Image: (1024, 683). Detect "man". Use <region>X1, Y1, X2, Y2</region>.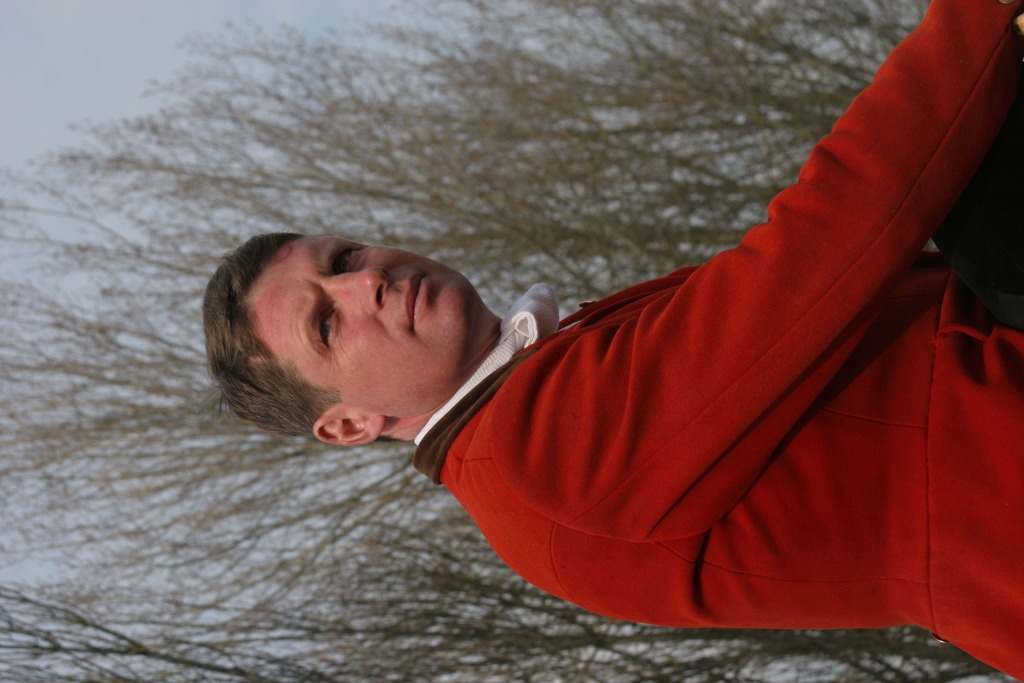
<region>306, 49, 1011, 646</region>.
